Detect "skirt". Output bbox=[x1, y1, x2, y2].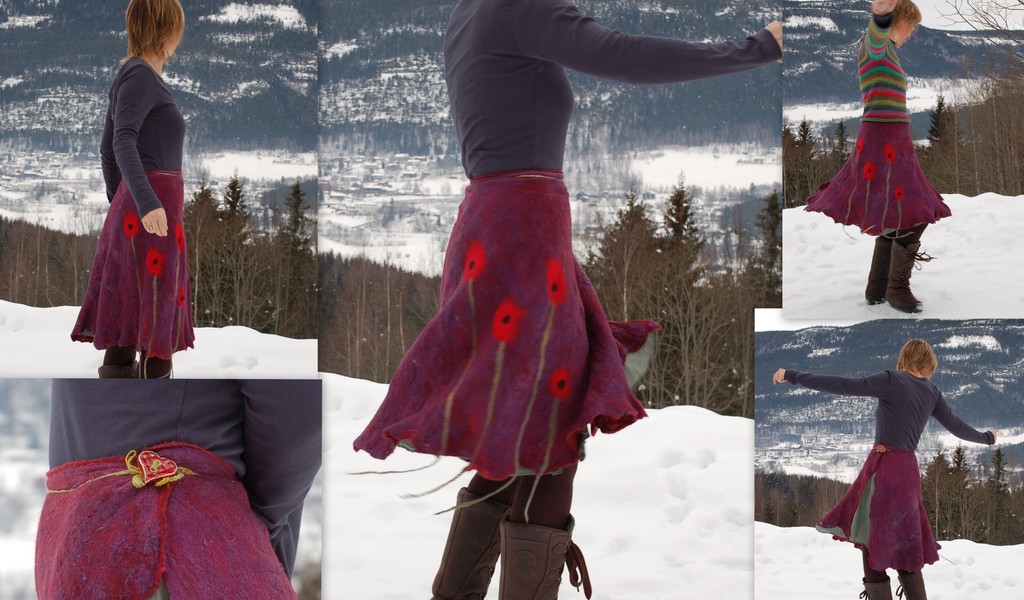
bbox=[814, 448, 959, 572].
